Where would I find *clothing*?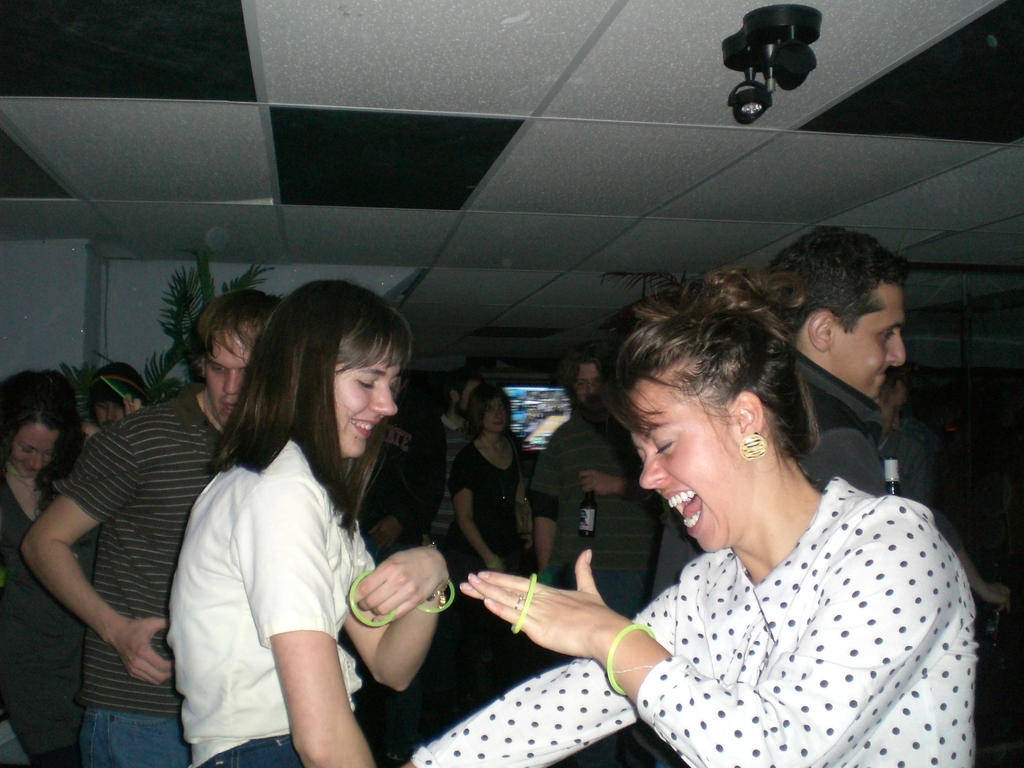
At {"left": 45, "top": 391, "right": 232, "bottom": 767}.
